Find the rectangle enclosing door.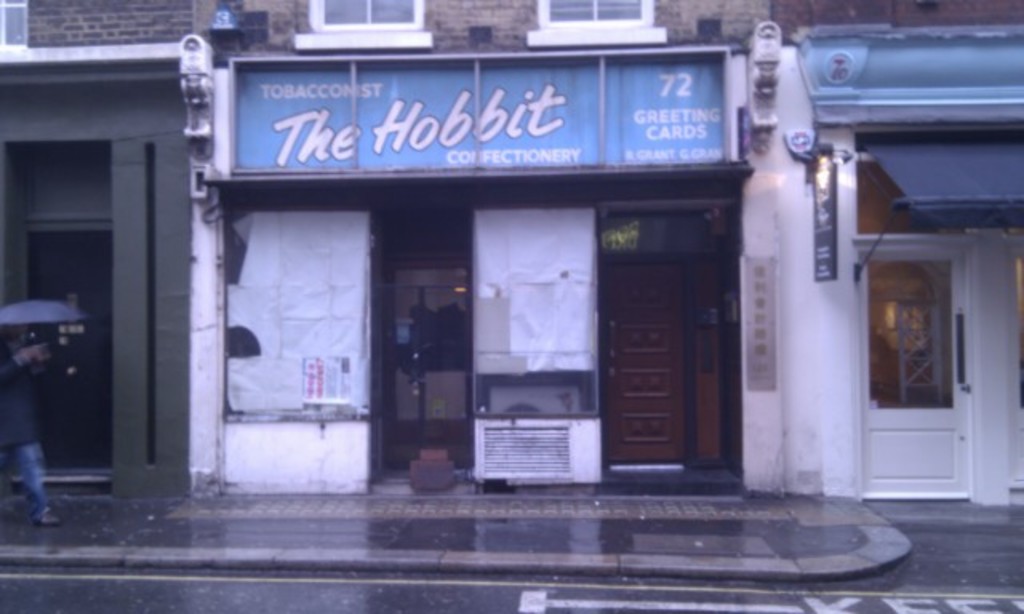
left=384, top=261, right=472, bottom=473.
